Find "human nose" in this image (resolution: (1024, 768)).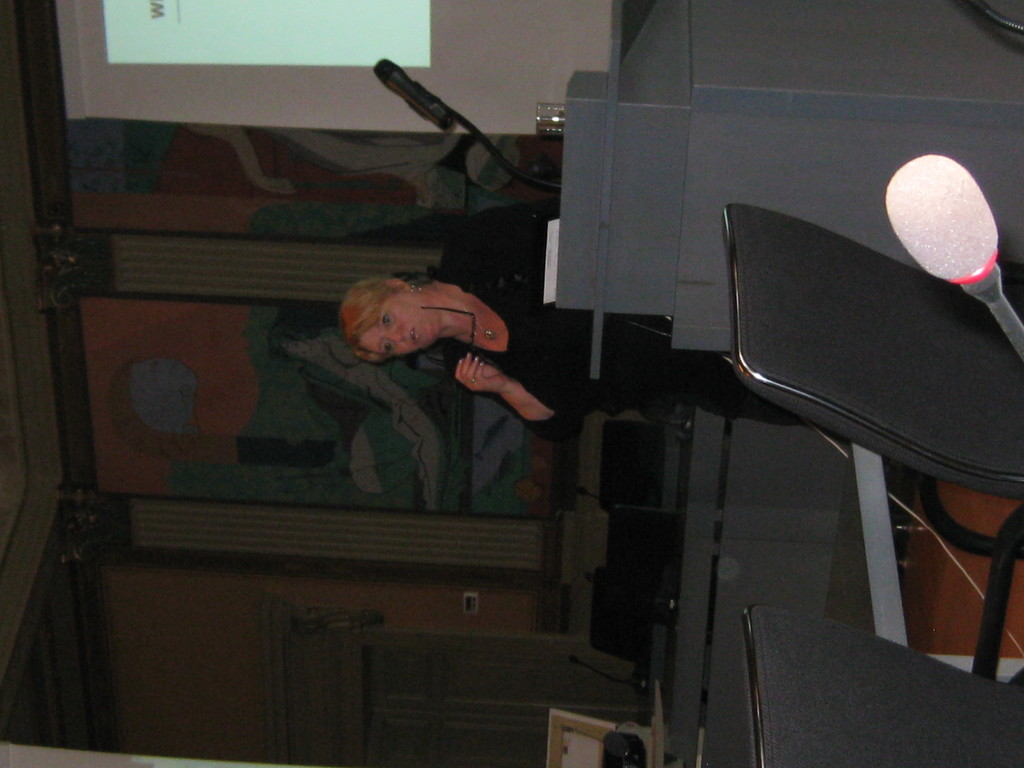
l=384, t=324, r=403, b=345.
